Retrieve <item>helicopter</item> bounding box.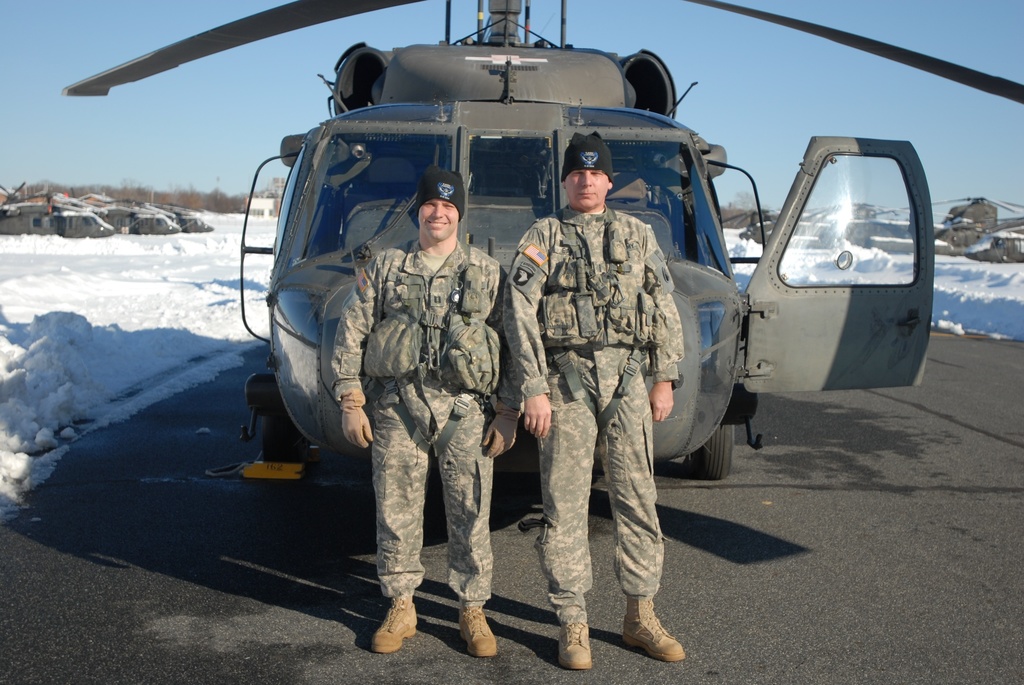
Bounding box: locate(65, 0, 1023, 480).
